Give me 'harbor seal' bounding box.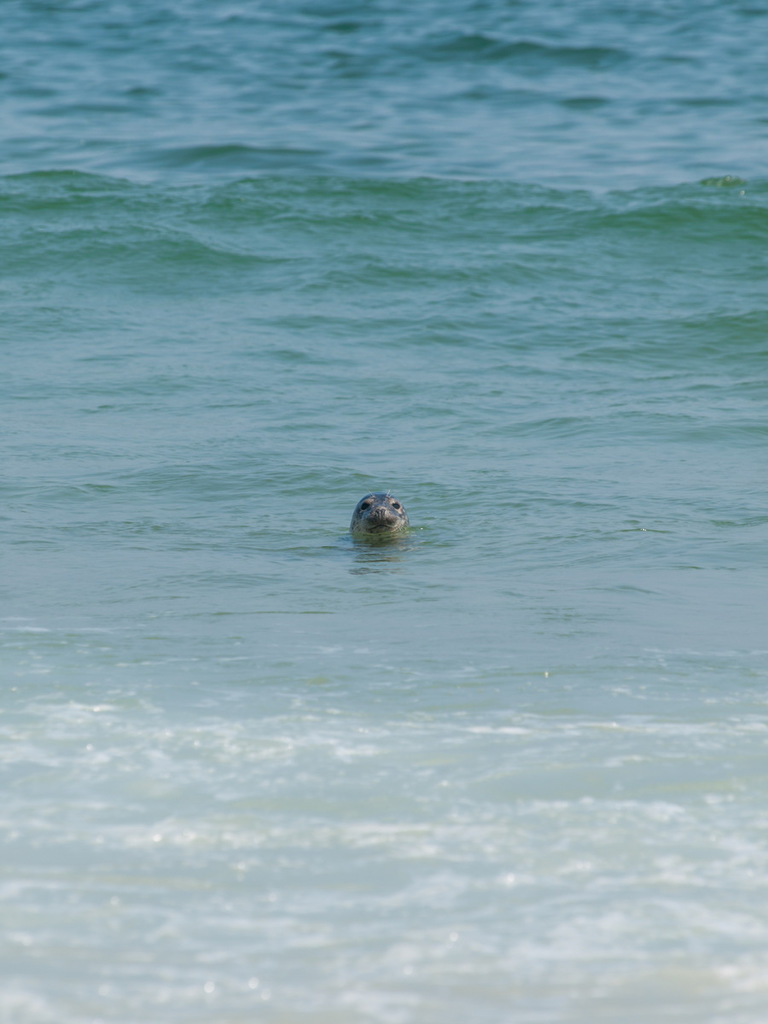
box=[349, 486, 410, 534].
